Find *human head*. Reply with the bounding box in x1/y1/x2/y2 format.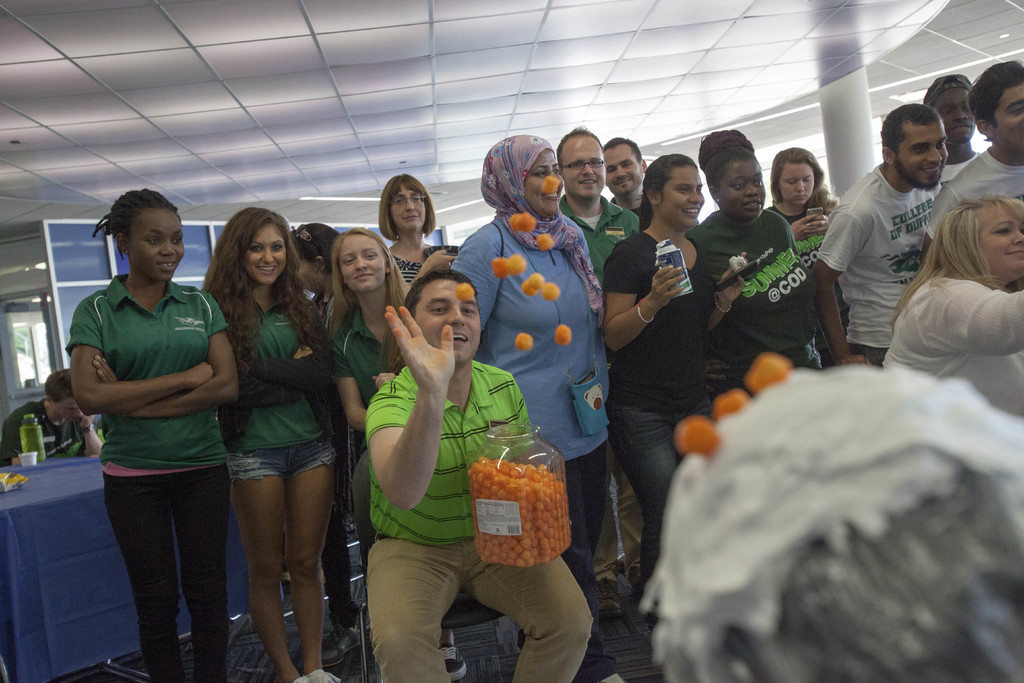
963/56/1023/154.
